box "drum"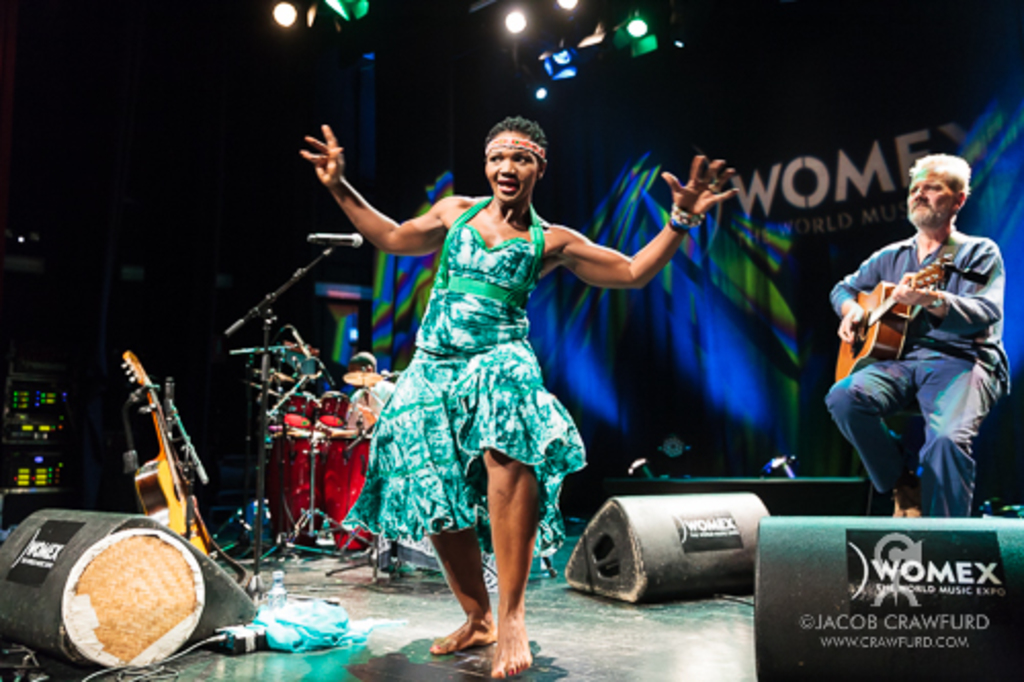
{"left": 315, "top": 391, "right": 350, "bottom": 432}
